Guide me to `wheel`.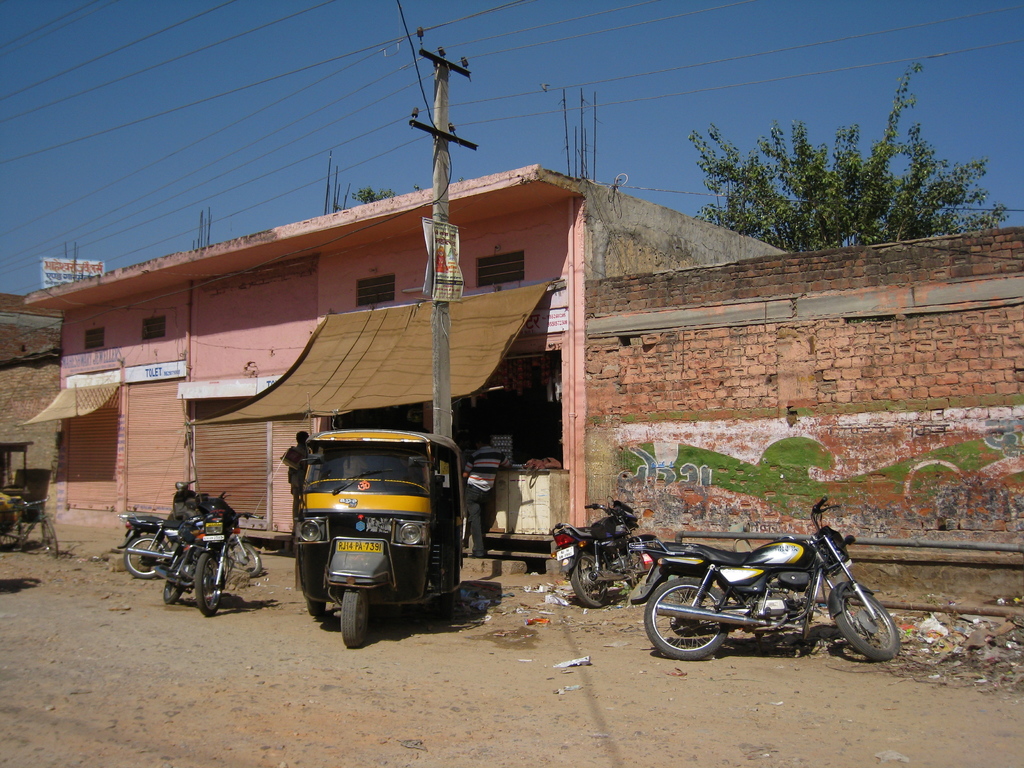
Guidance: box(825, 578, 895, 659).
